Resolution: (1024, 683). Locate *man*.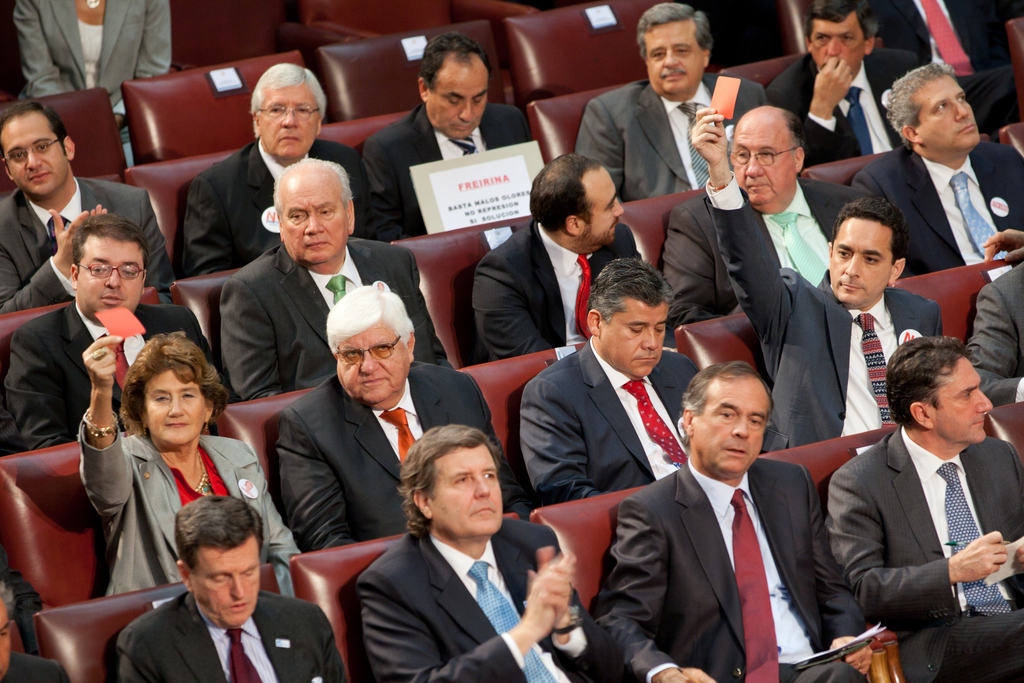
bbox=(114, 491, 348, 682).
